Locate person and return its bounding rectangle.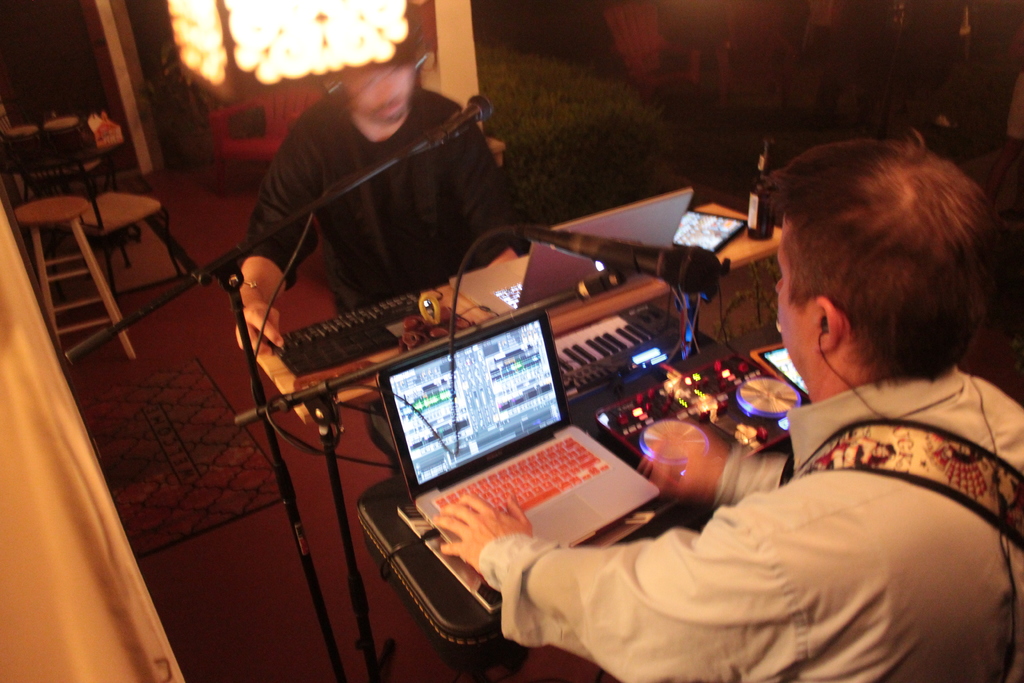
(left=230, top=19, right=522, bottom=360).
